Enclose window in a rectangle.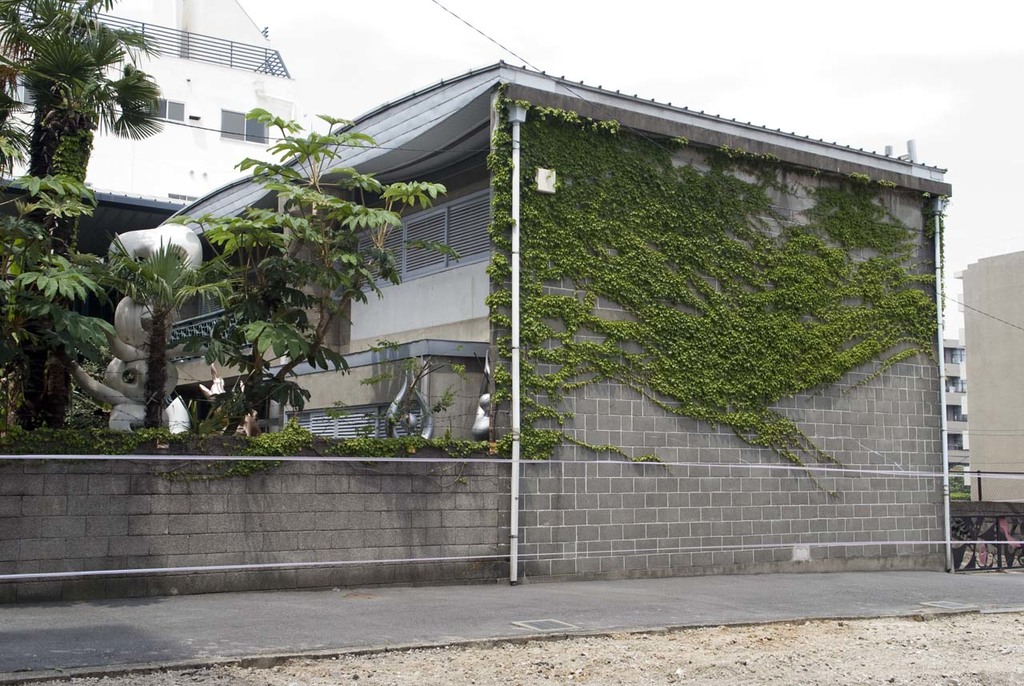
[222,110,273,145].
